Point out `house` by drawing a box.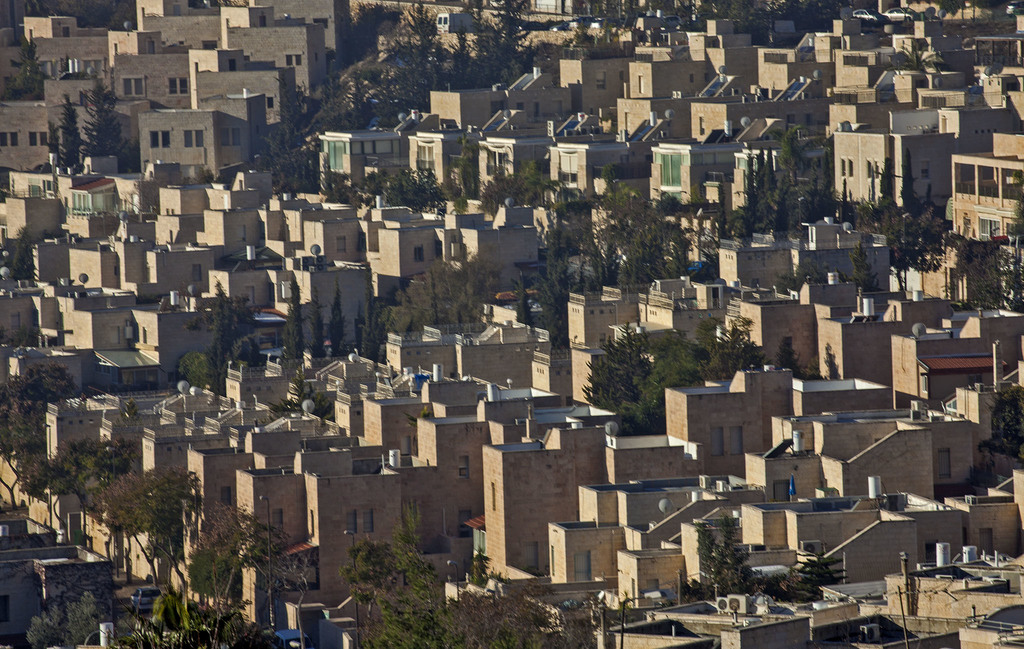
box=[795, 495, 911, 578].
